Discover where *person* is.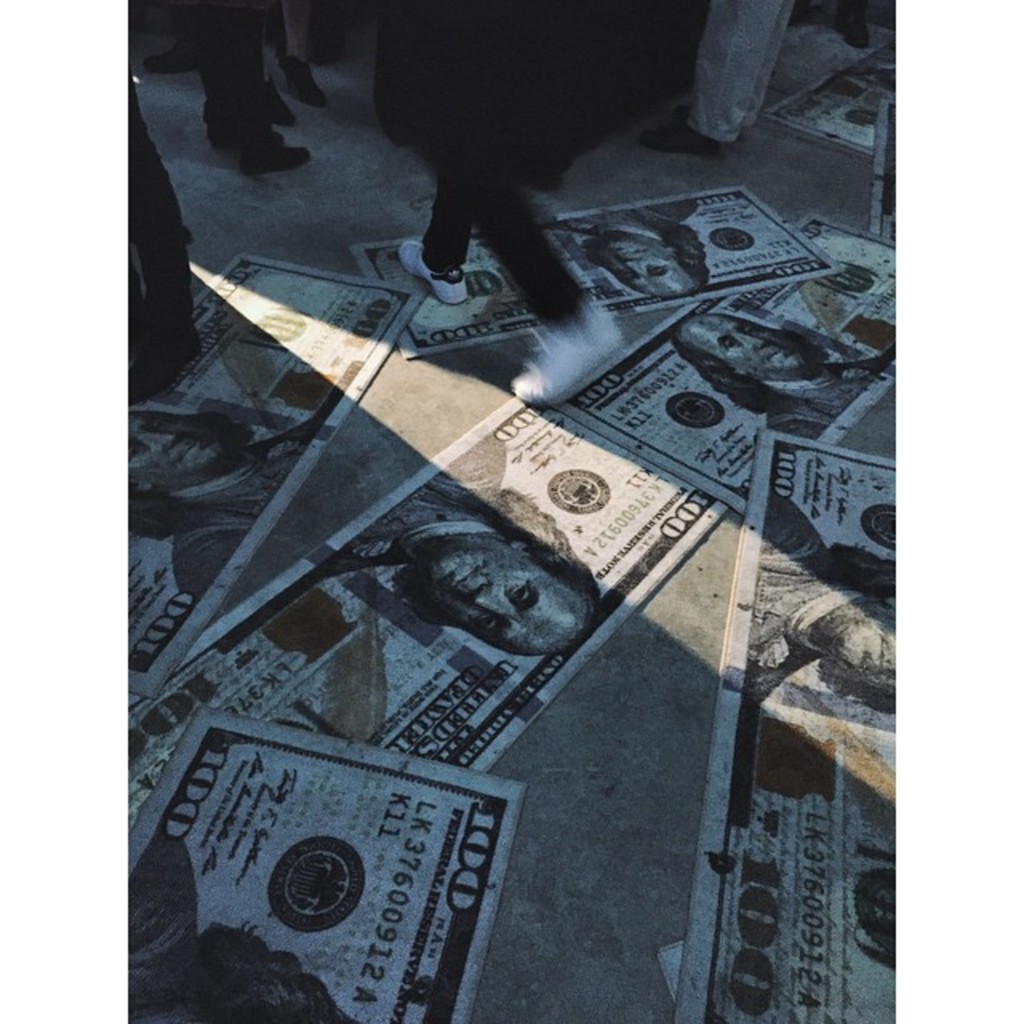
Discovered at [323, 424, 603, 651].
